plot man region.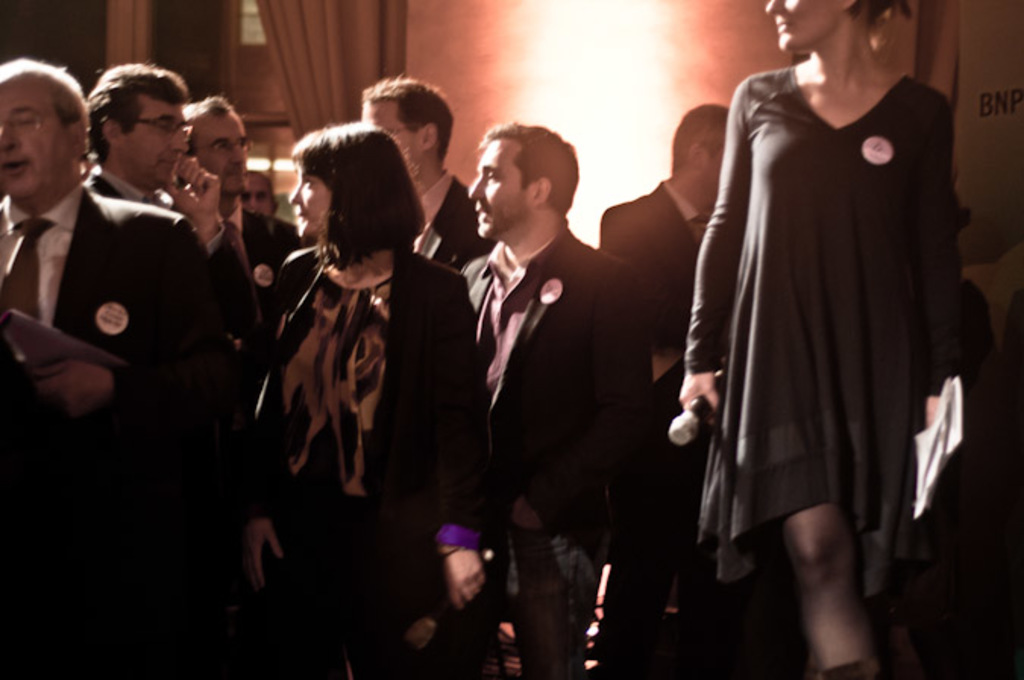
Plotted at box(0, 56, 234, 422).
